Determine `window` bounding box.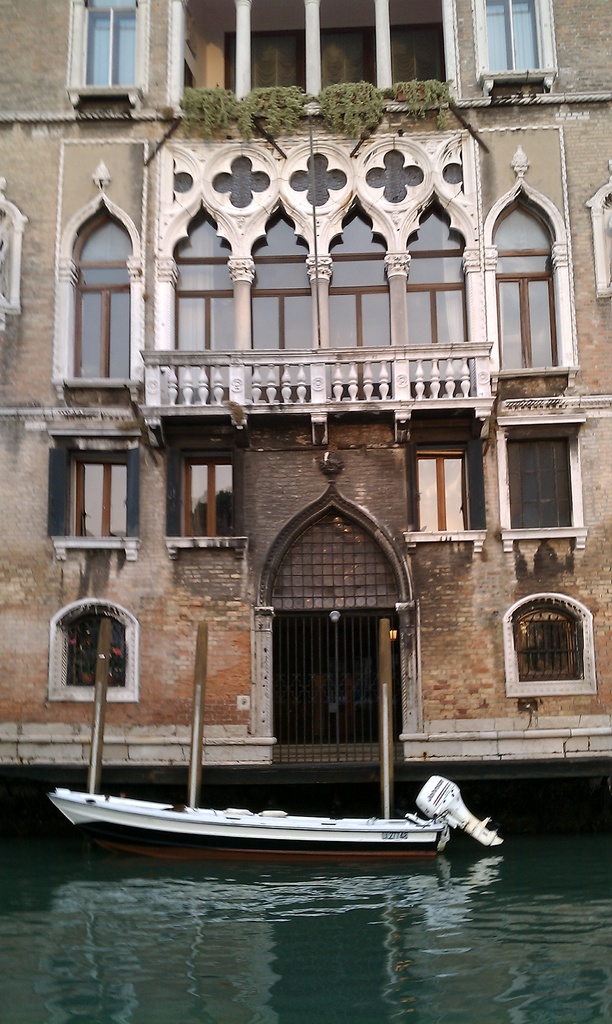
Determined: rect(85, 0, 141, 95).
